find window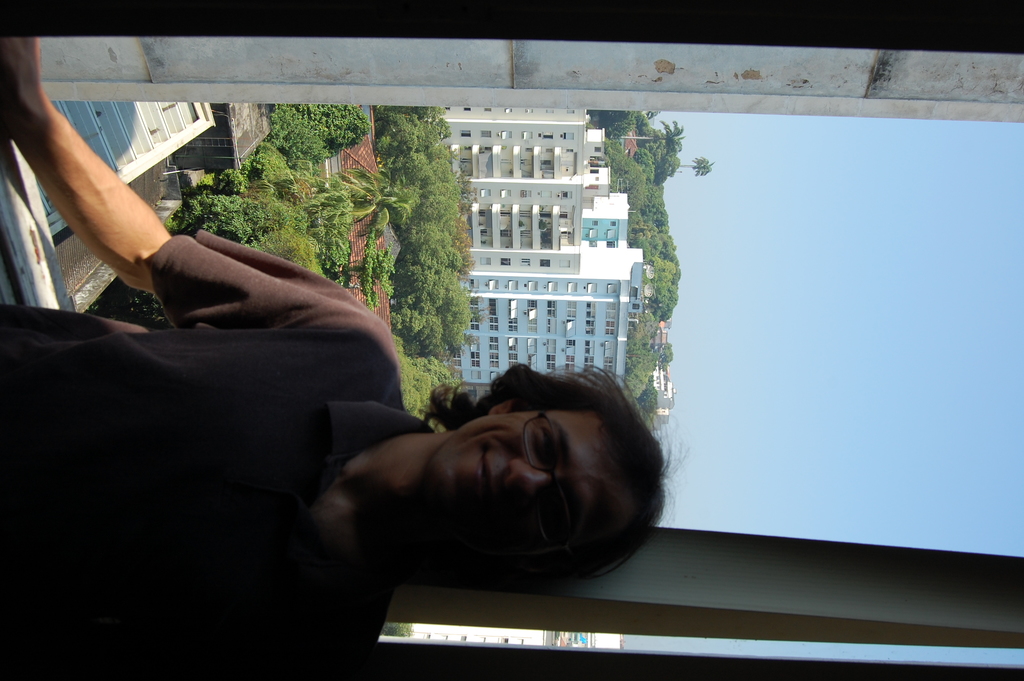
488:337:500:350
